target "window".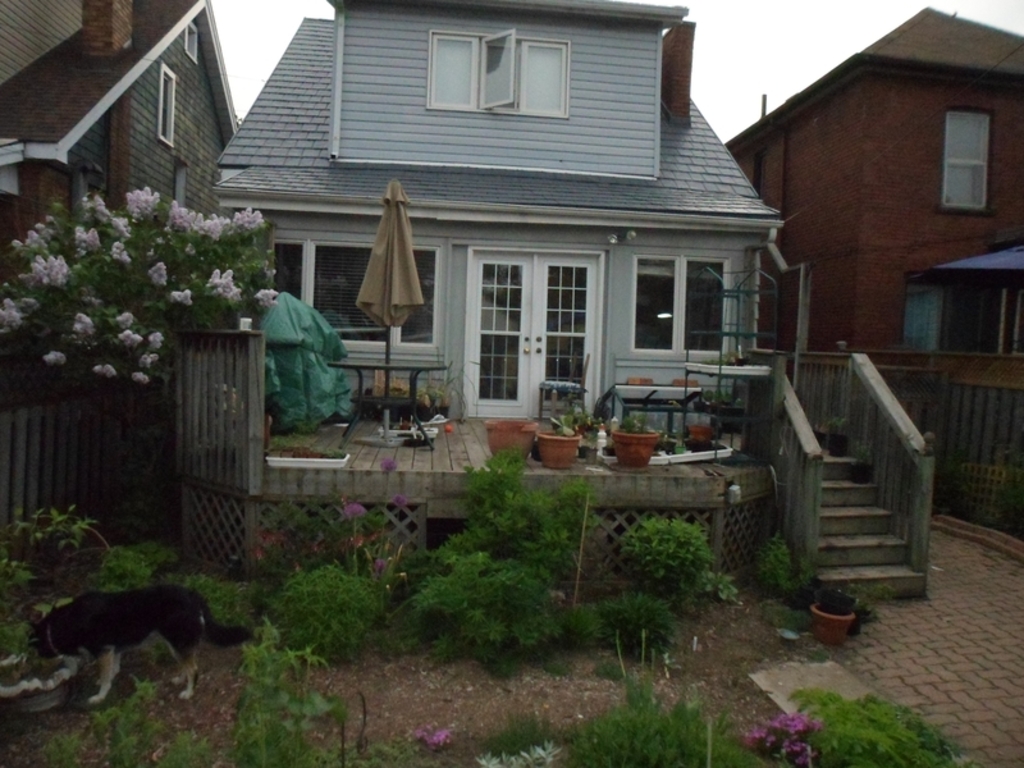
Target region: (left=943, top=109, right=996, bottom=211).
